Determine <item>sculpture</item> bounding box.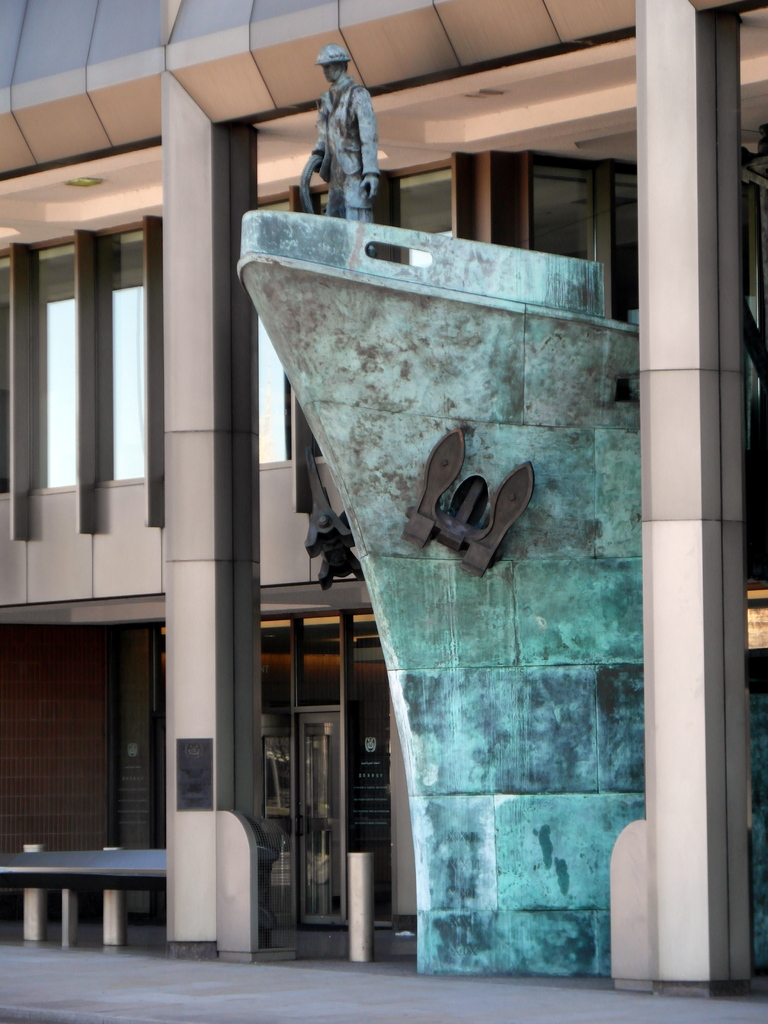
Determined: (294, 56, 399, 230).
